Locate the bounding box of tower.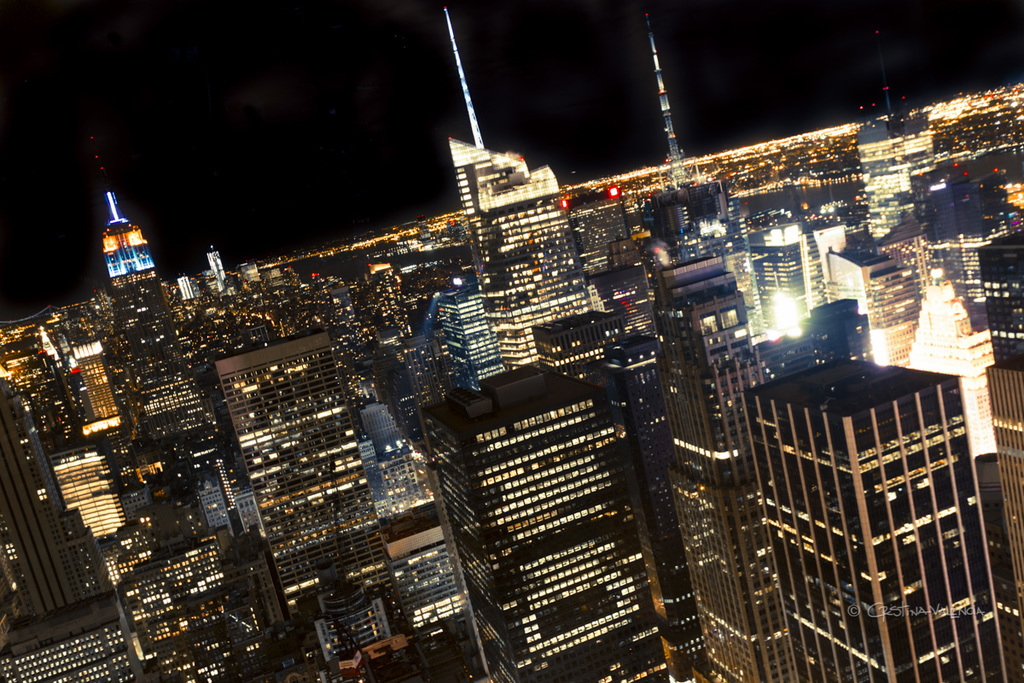
Bounding box: rect(645, 3, 689, 184).
